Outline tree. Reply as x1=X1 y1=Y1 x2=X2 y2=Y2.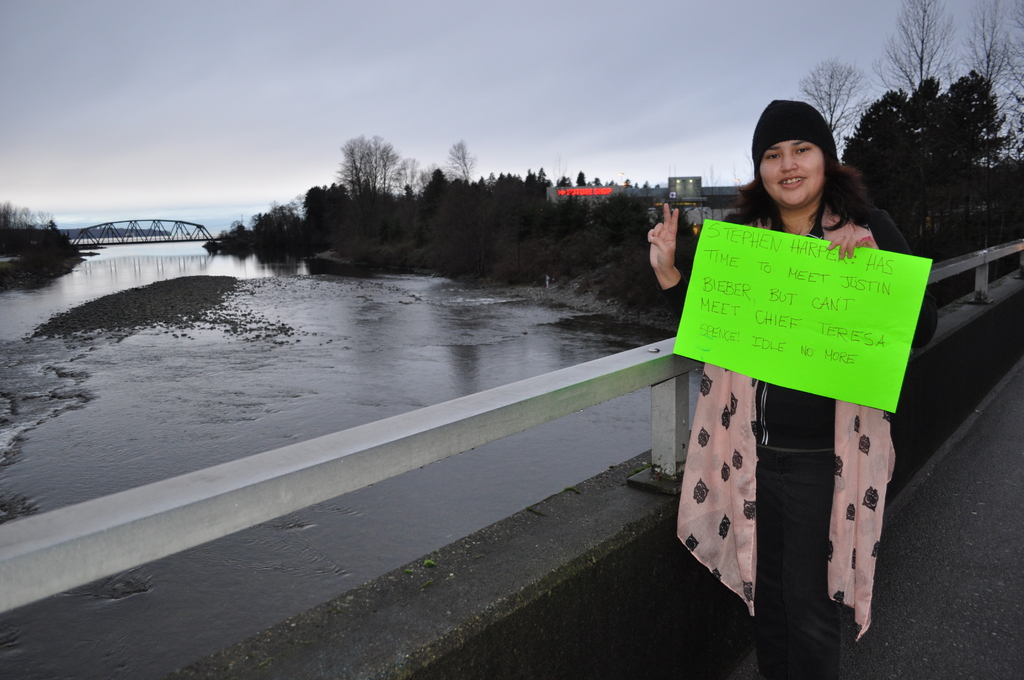
x1=428 y1=168 x2=454 y2=216.
